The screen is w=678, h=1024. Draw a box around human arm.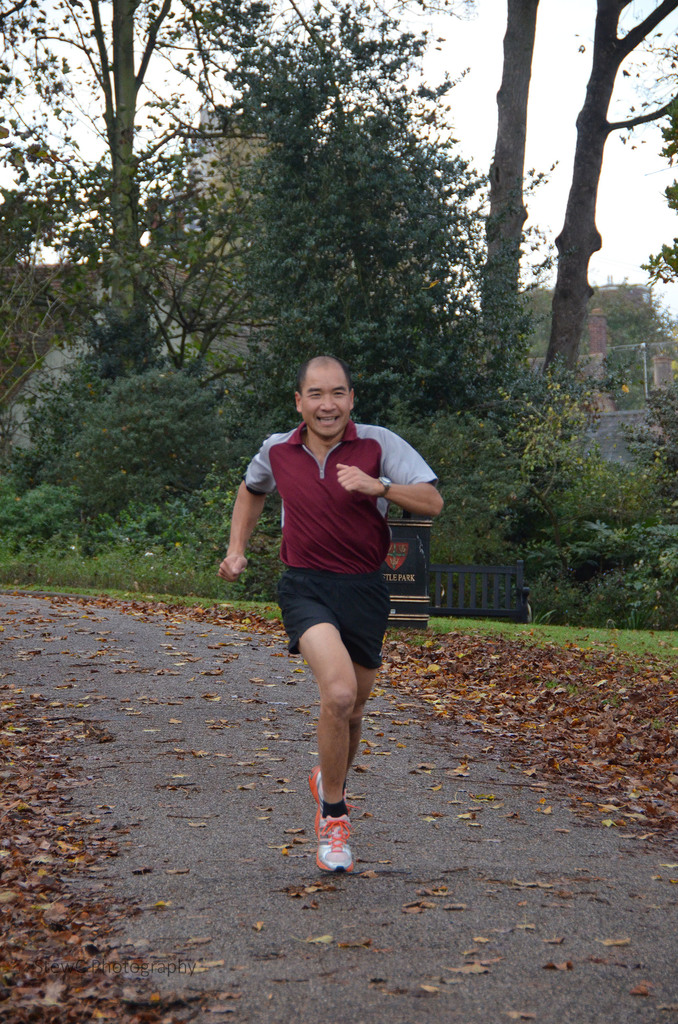
216 435 278 586.
